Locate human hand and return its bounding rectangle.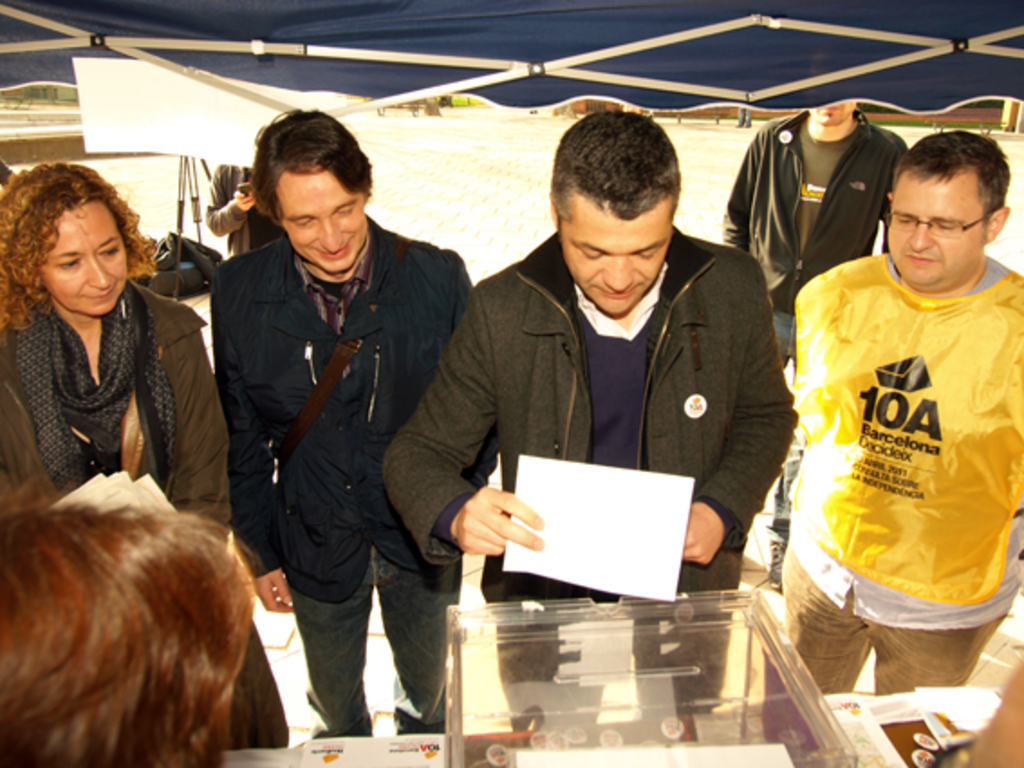
l=253, t=566, r=296, b=614.
